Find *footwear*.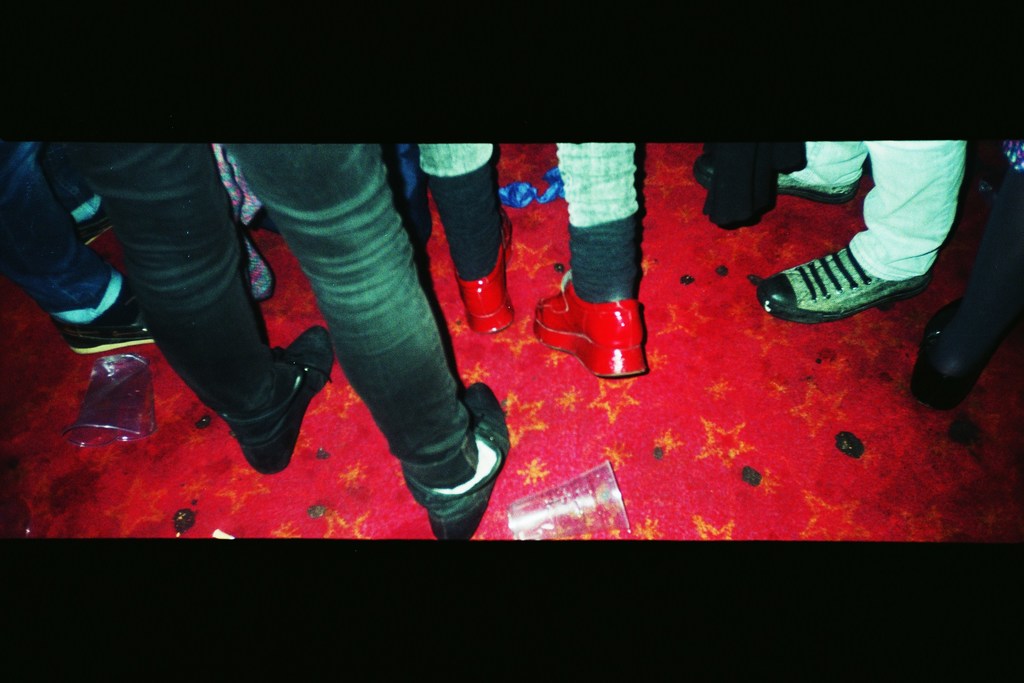
[left=455, top=205, right=520, bottom=333].
